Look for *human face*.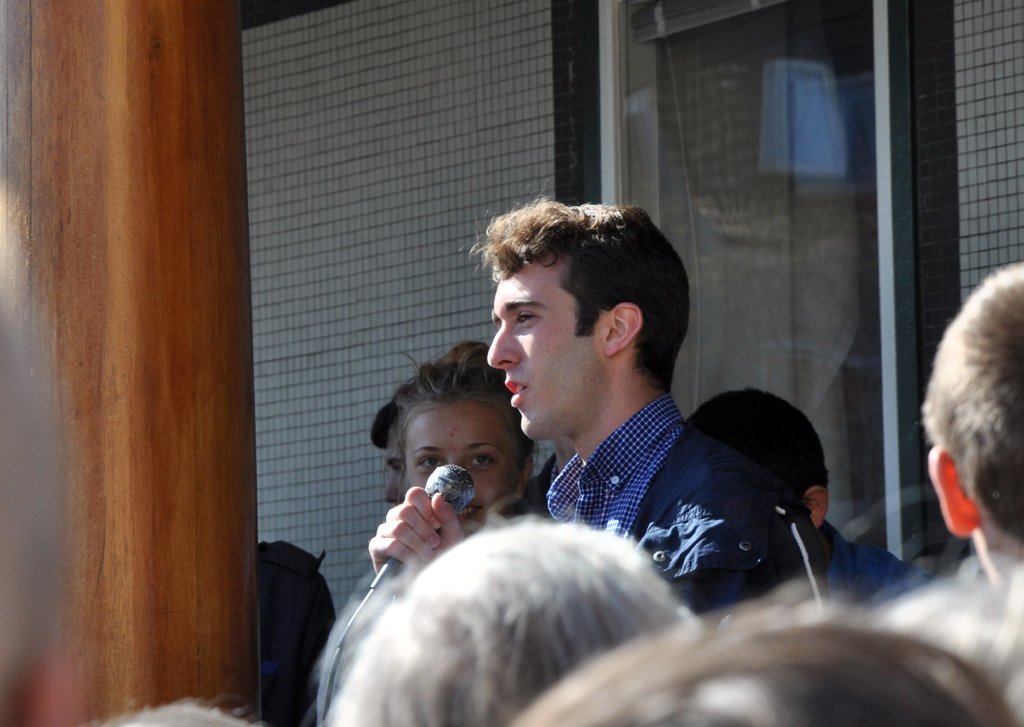
Found: x1=412 y1=400 x2=524 y2=527.
